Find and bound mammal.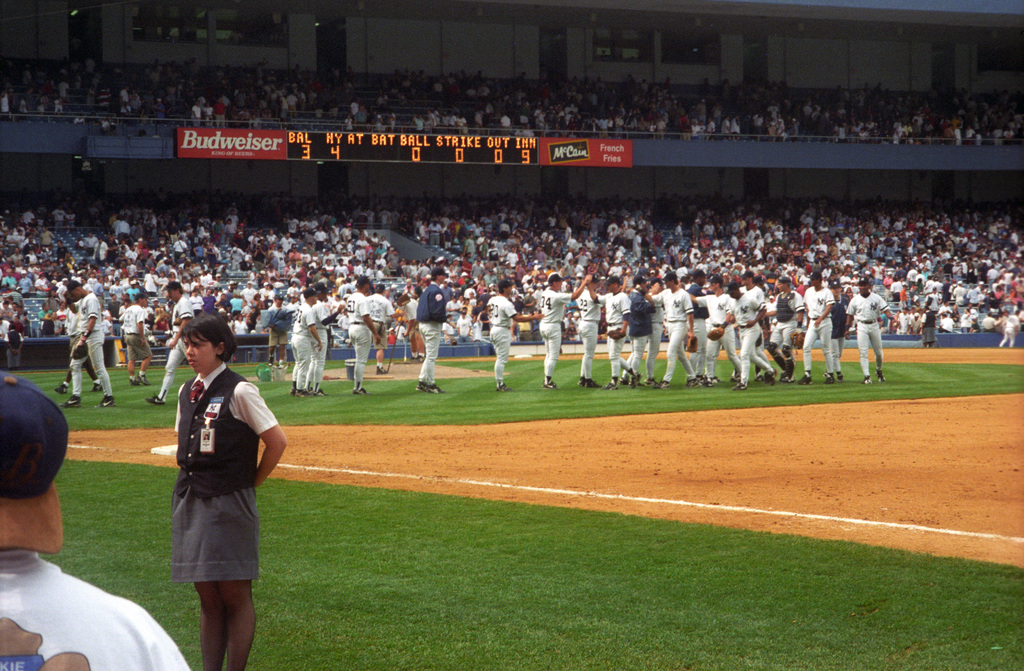
Bound: box=[149, 282, 210, 394].
